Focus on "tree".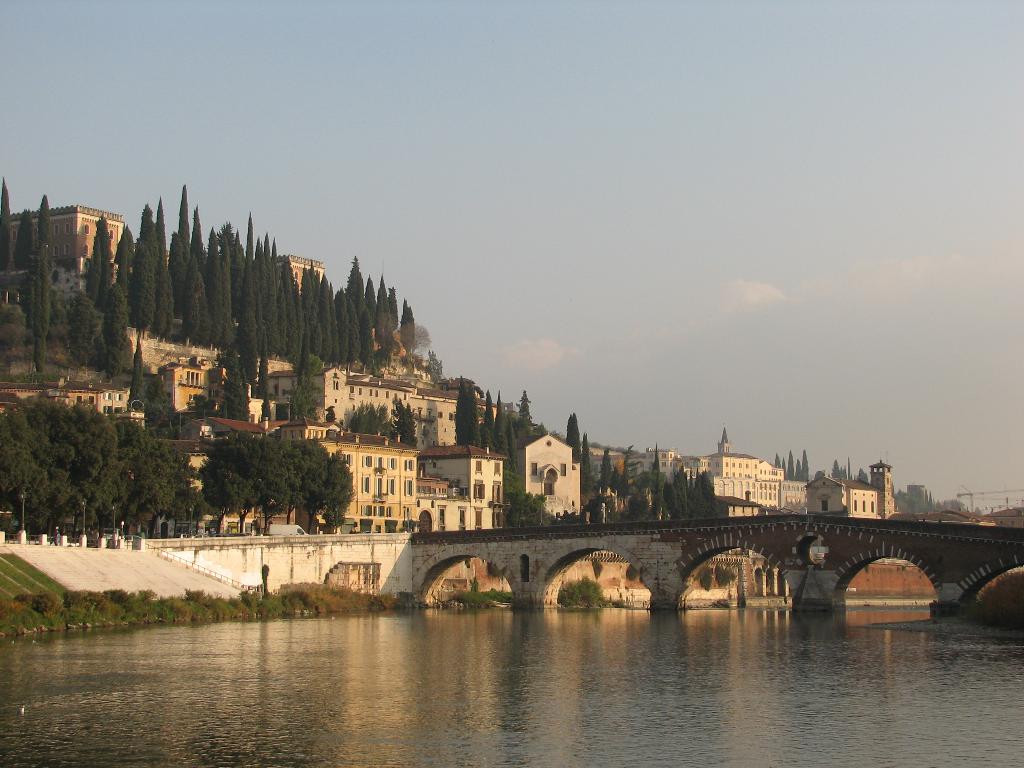
Focused at x1=607, y1=452, x2=609, y2=492.
